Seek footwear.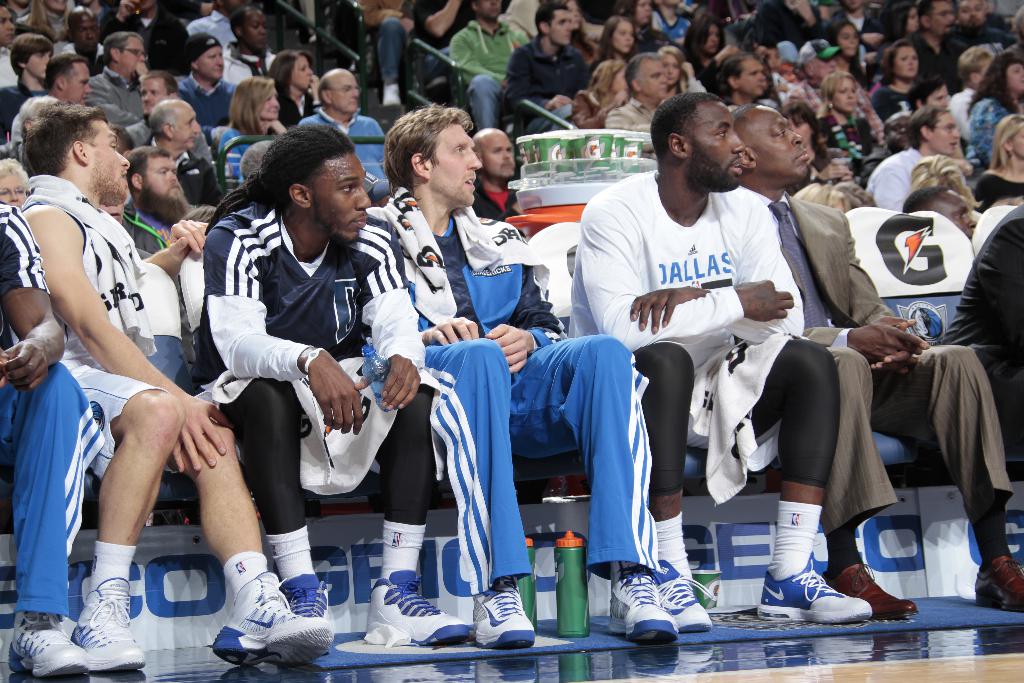
left=205, top=568, right=313, bottom=665.
